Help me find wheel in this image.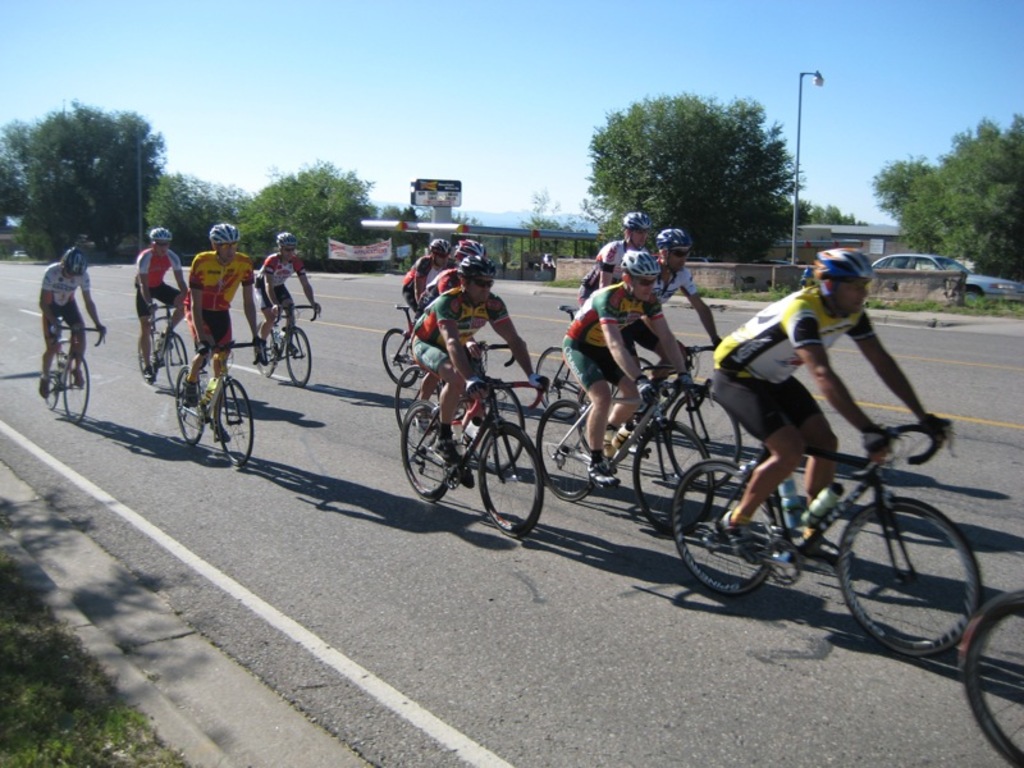
Found it: <bbox>575, 387, 640, 463</bbox>.
